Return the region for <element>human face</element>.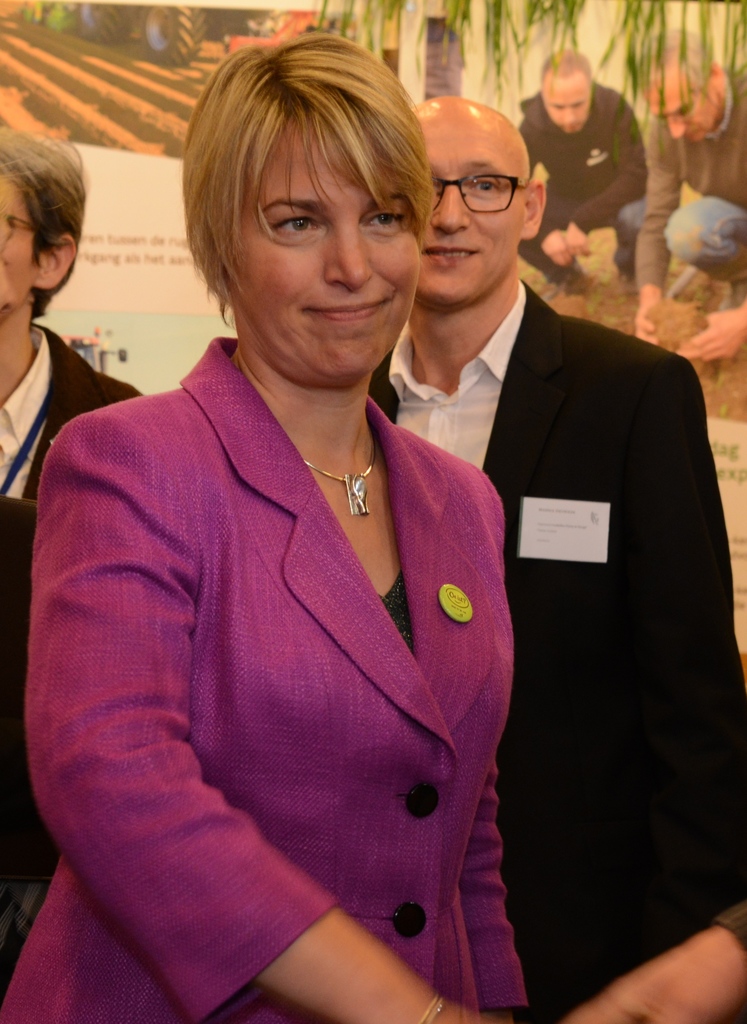
Rect(418, 120, 518, 308).
